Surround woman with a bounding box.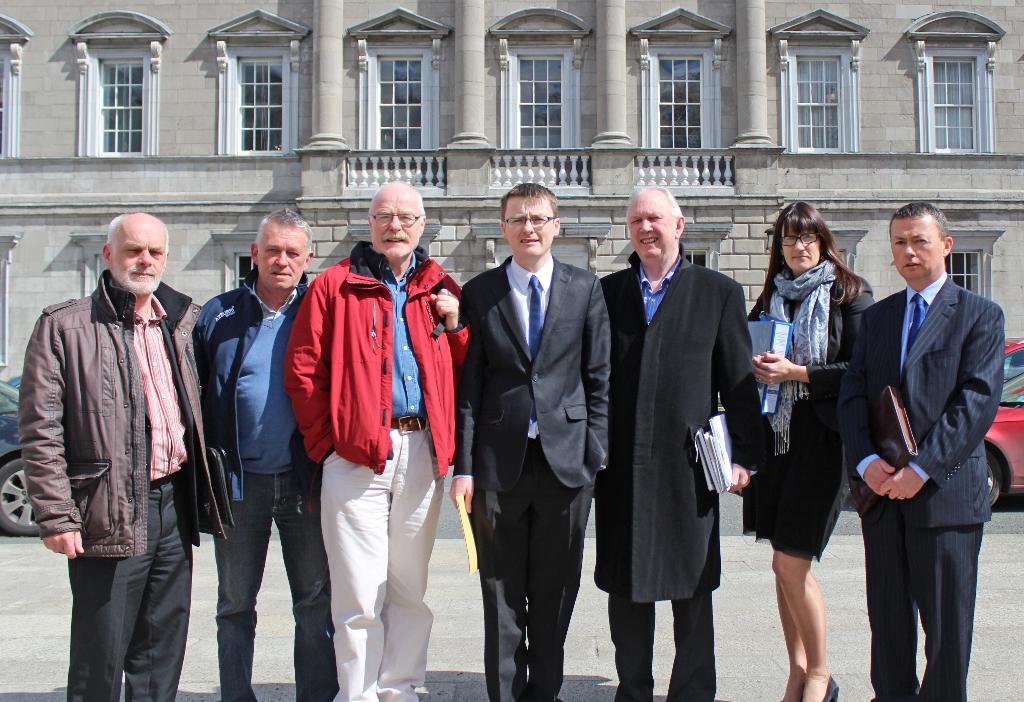
left=732, top=191, right=889, bottom=701.
